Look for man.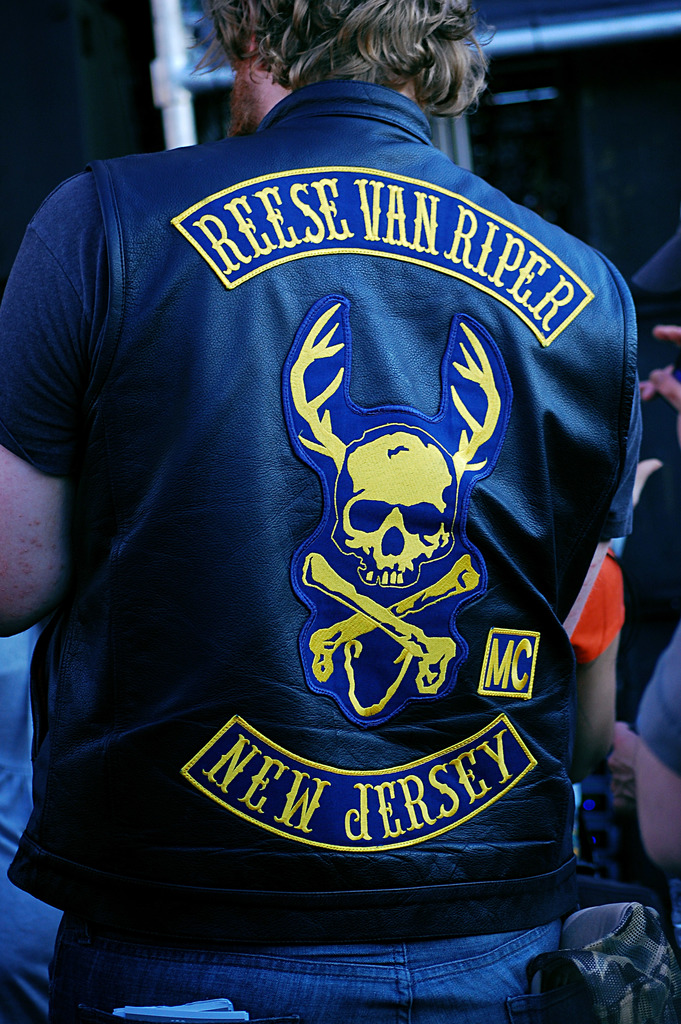
Found: (605, 328, 680, 996).
